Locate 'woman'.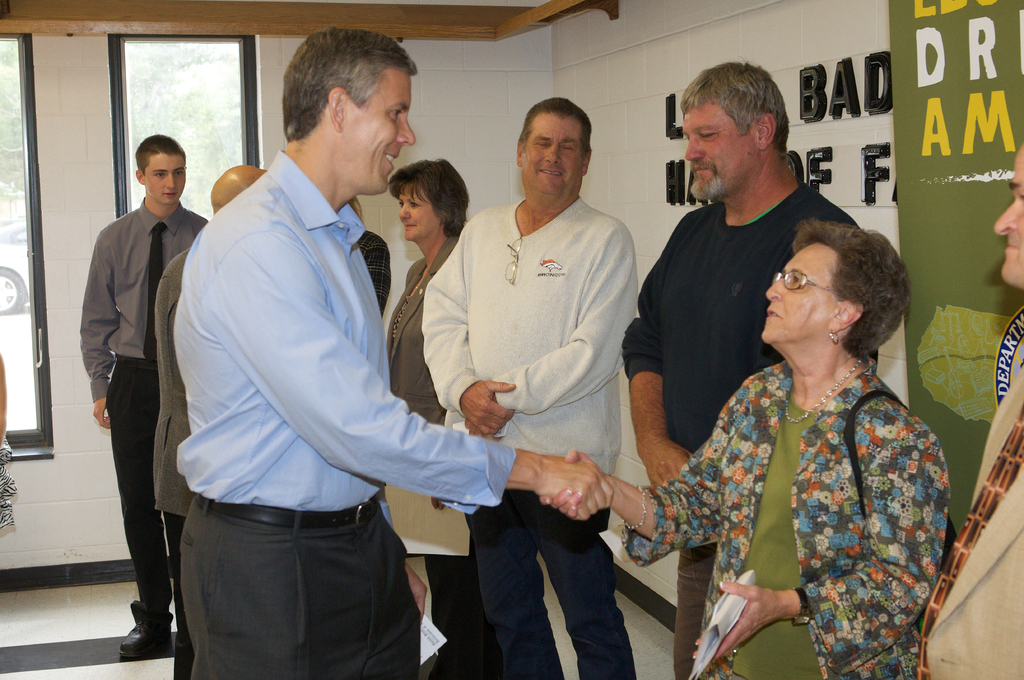
Bounding box: (533,216,951,679).
